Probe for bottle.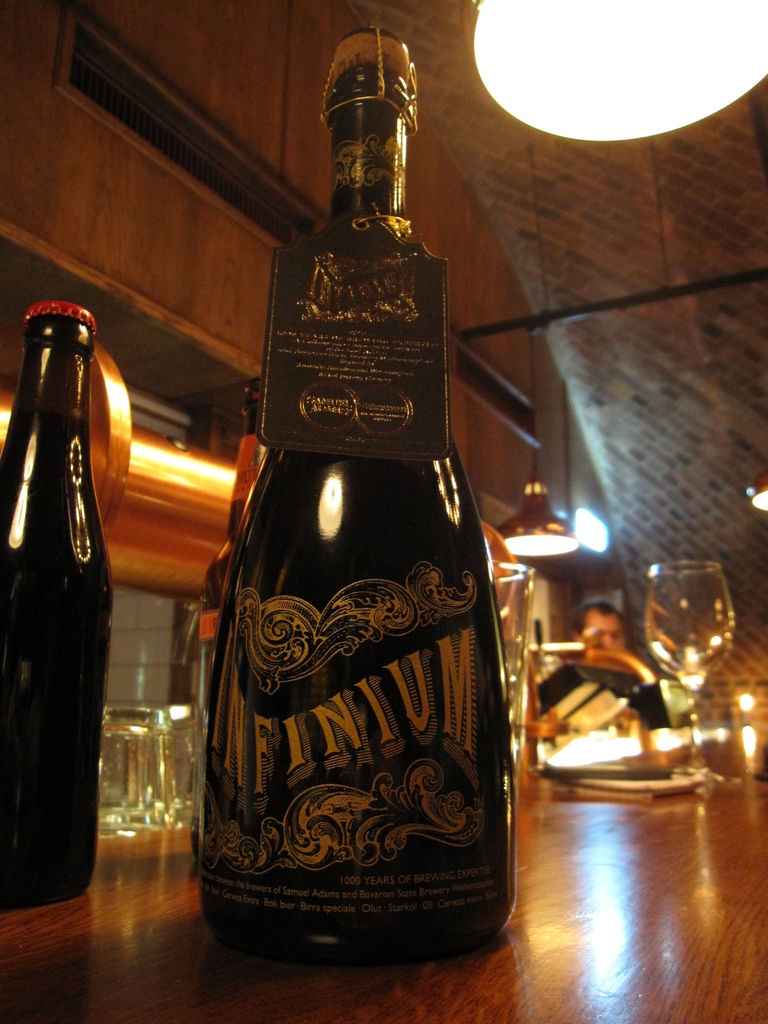
Probe result: {"x1": 0, "y1": 302, "x2": 117, "y2": 911}.
